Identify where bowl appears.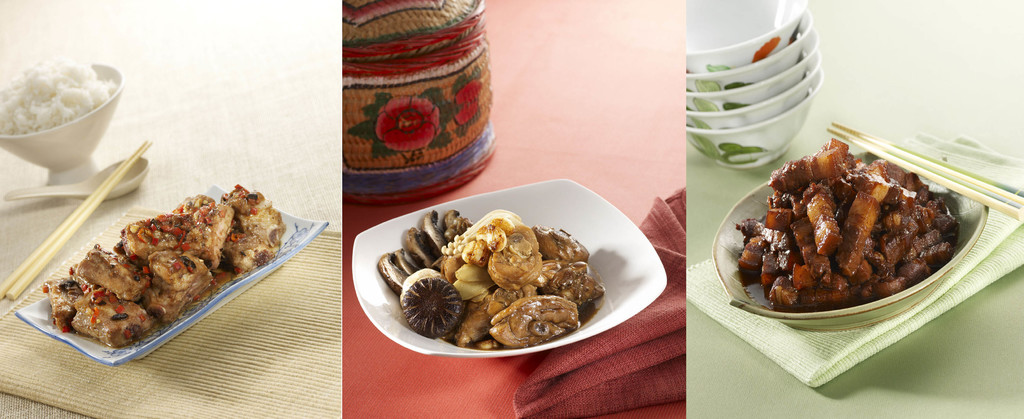
Appears at x1=351, y1=177, x2=666, y2=358.
